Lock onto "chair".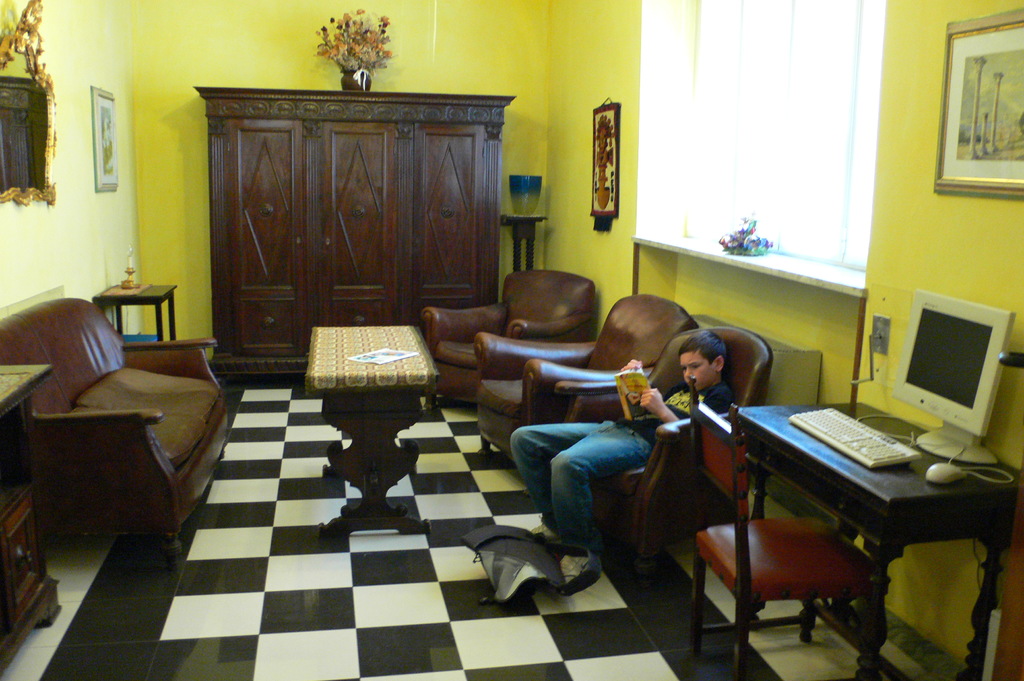
Locked: BBox(420, 265, 598, 403).
